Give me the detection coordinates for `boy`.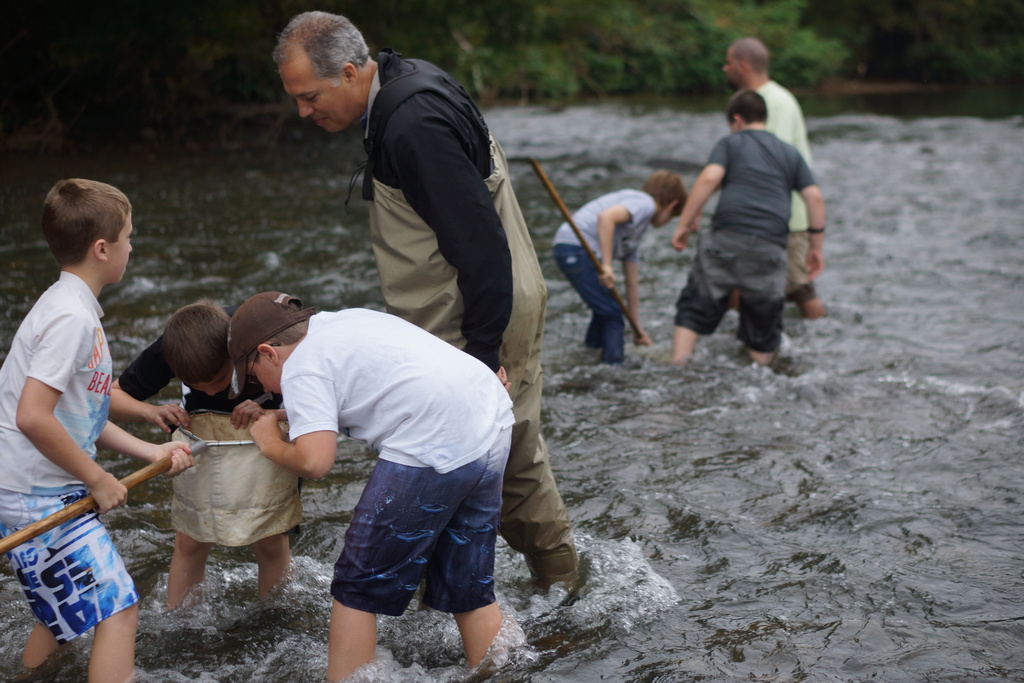
[x1=108, y1=302, x2=303, y2=614].
